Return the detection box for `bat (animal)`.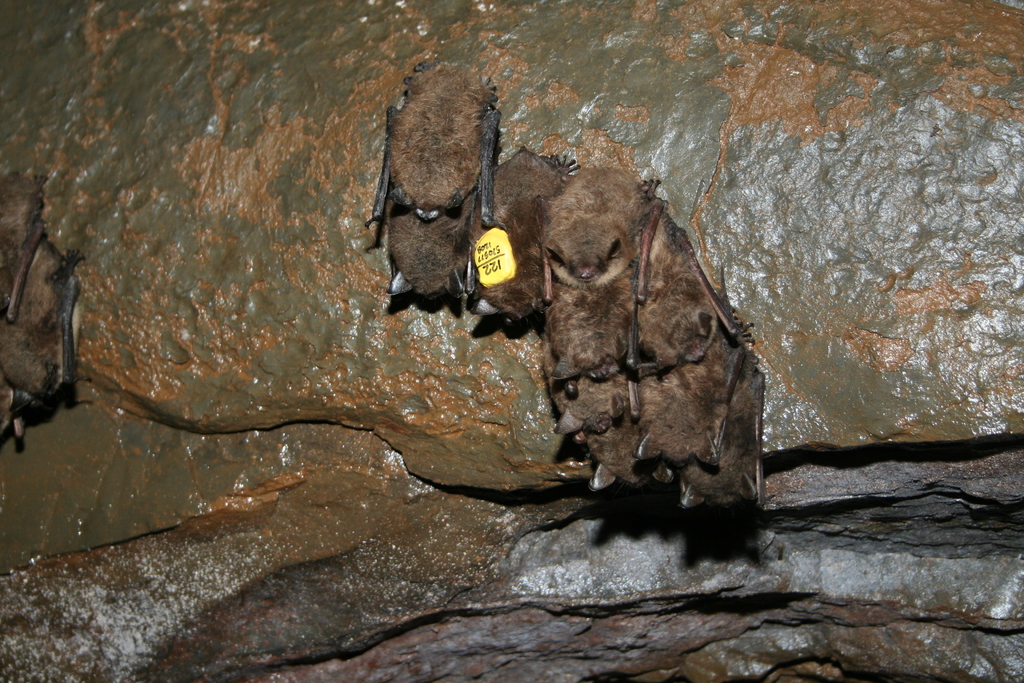
crop(540, 282, 635, 381).
